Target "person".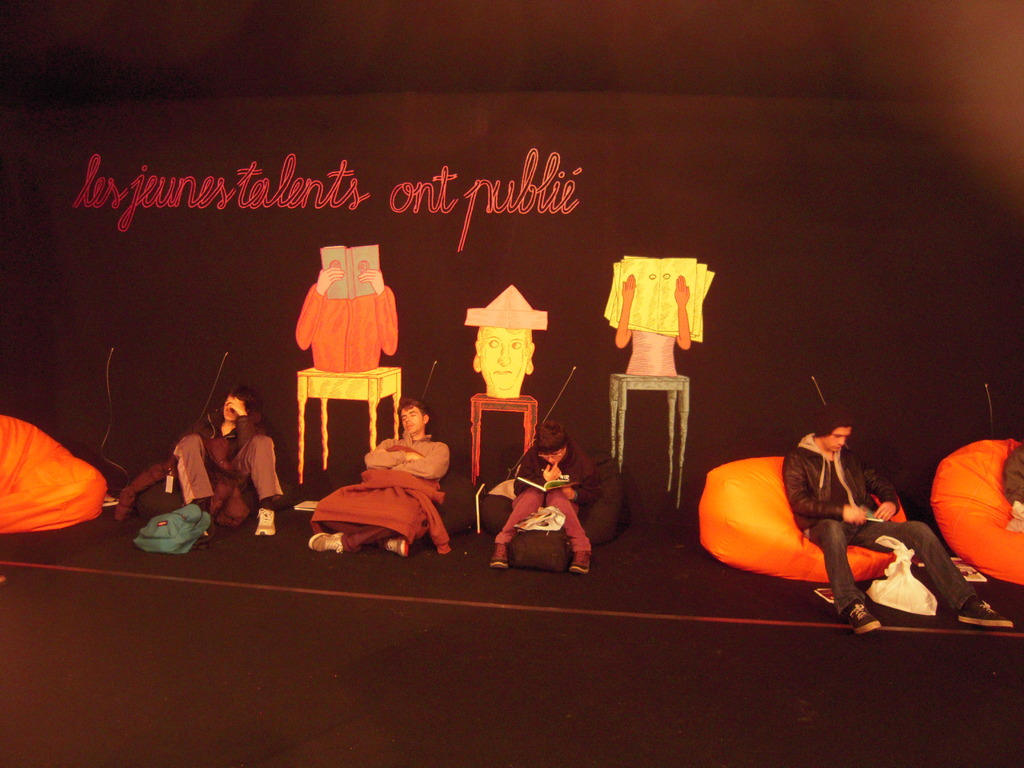
Target region: bbox(781, 406, 1011, 632).
